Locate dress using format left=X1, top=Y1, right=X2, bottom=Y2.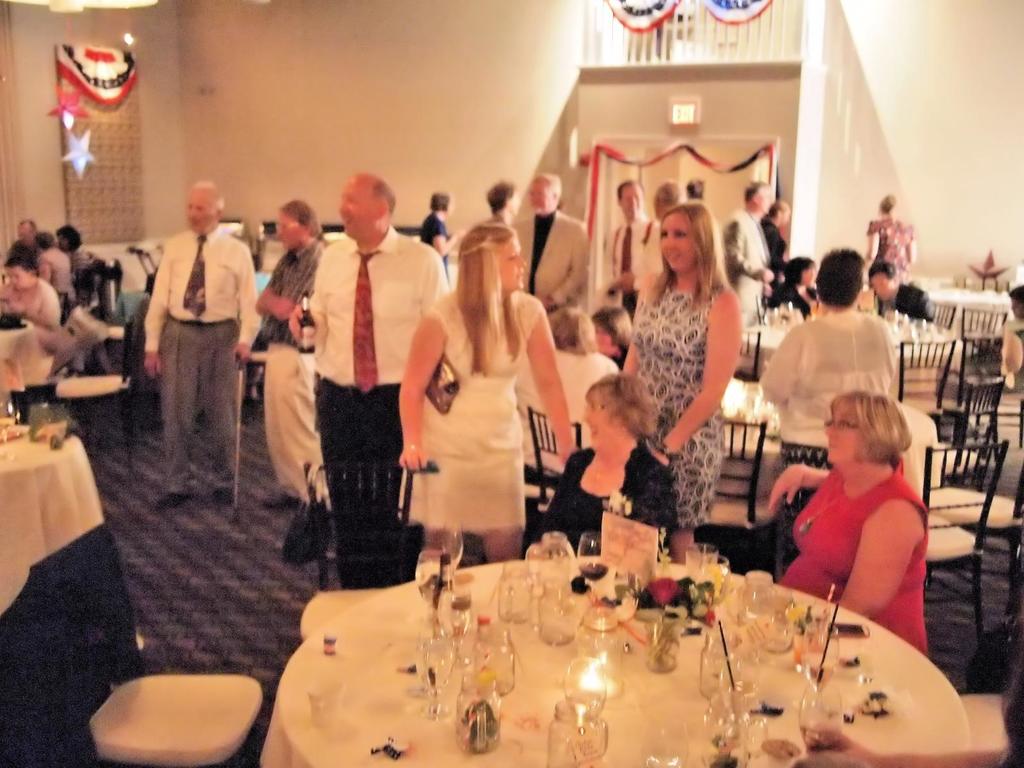
left=776, top=455, right=929, bottom=656.
